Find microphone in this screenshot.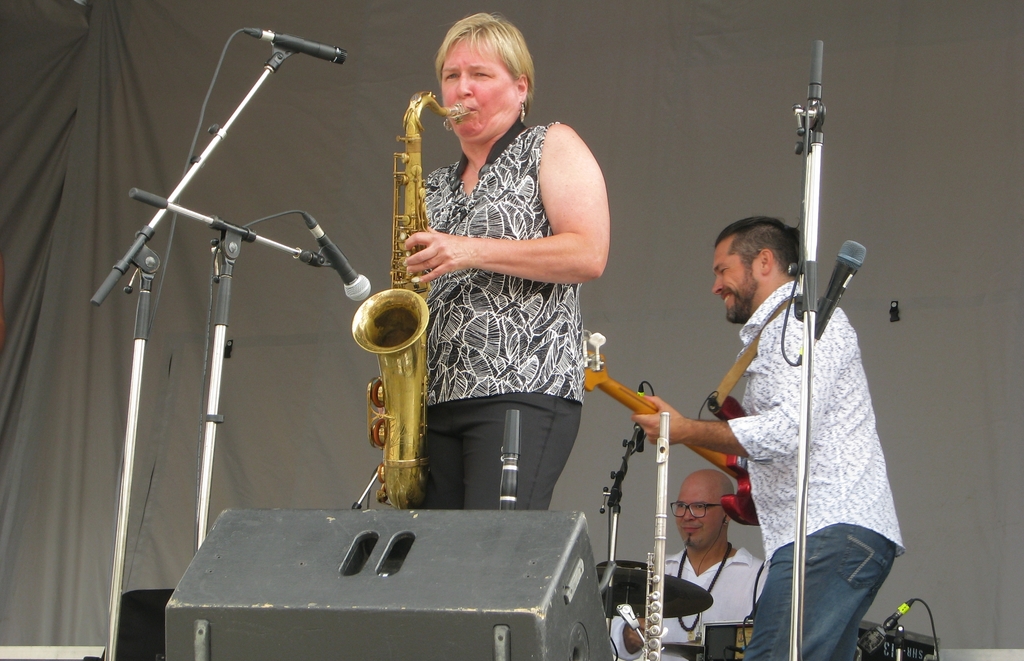
The bounding box for microphone is [206,25,344,78].
